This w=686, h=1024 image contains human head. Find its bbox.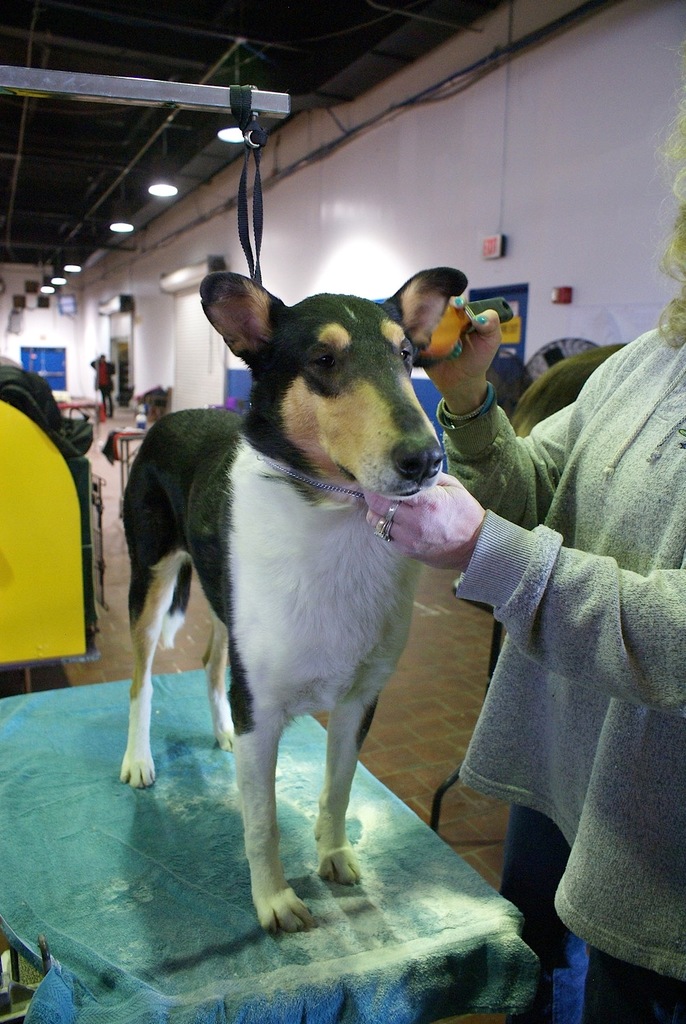
98, 349, 111, 365.
